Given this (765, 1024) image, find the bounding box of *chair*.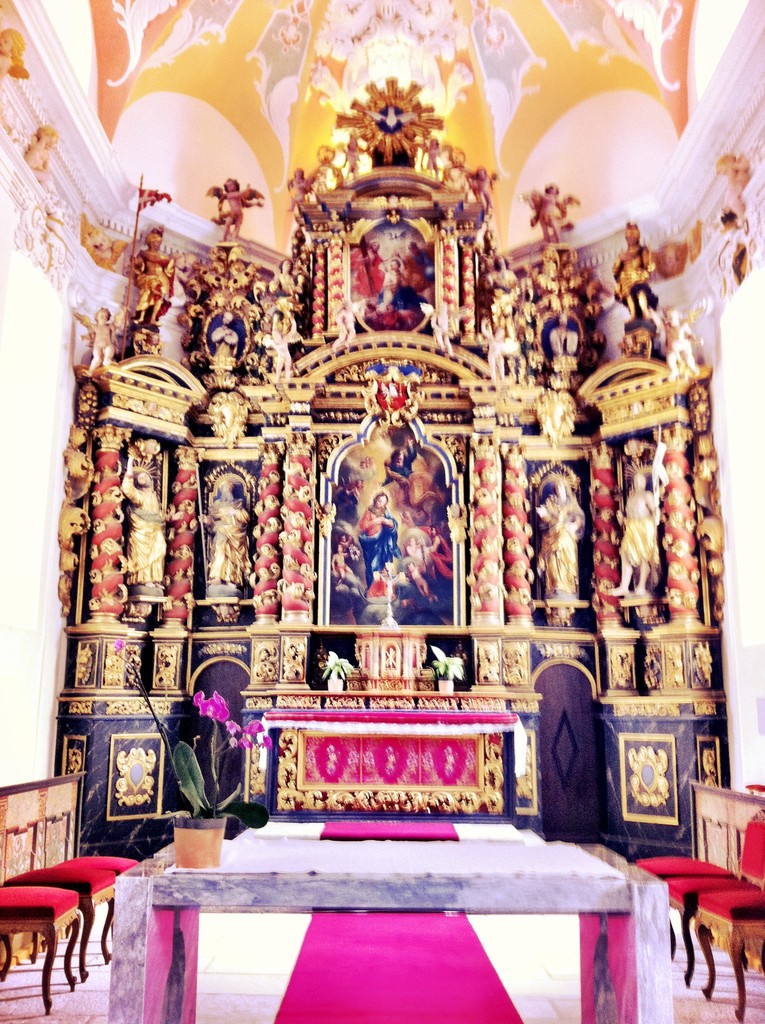
[x1=641, y1=771, x2=764, y2=1021].
